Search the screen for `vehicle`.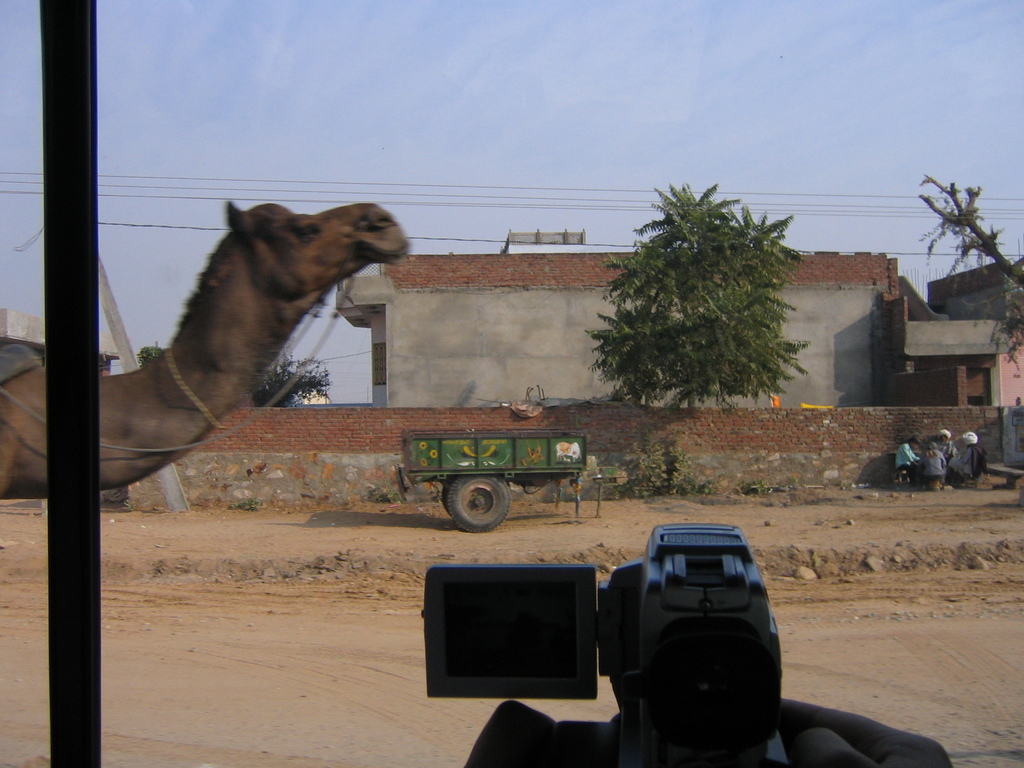
Found at [385,410,612,528].
